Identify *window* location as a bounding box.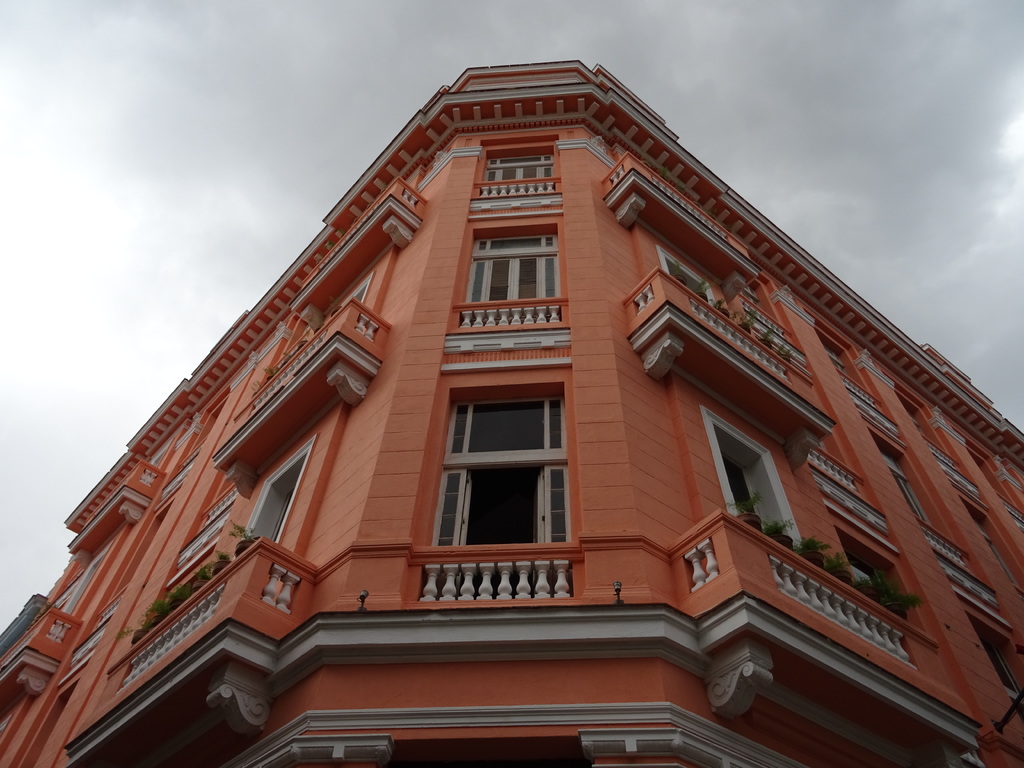
<bbox>480, 149, 550, 188</bbox>.
